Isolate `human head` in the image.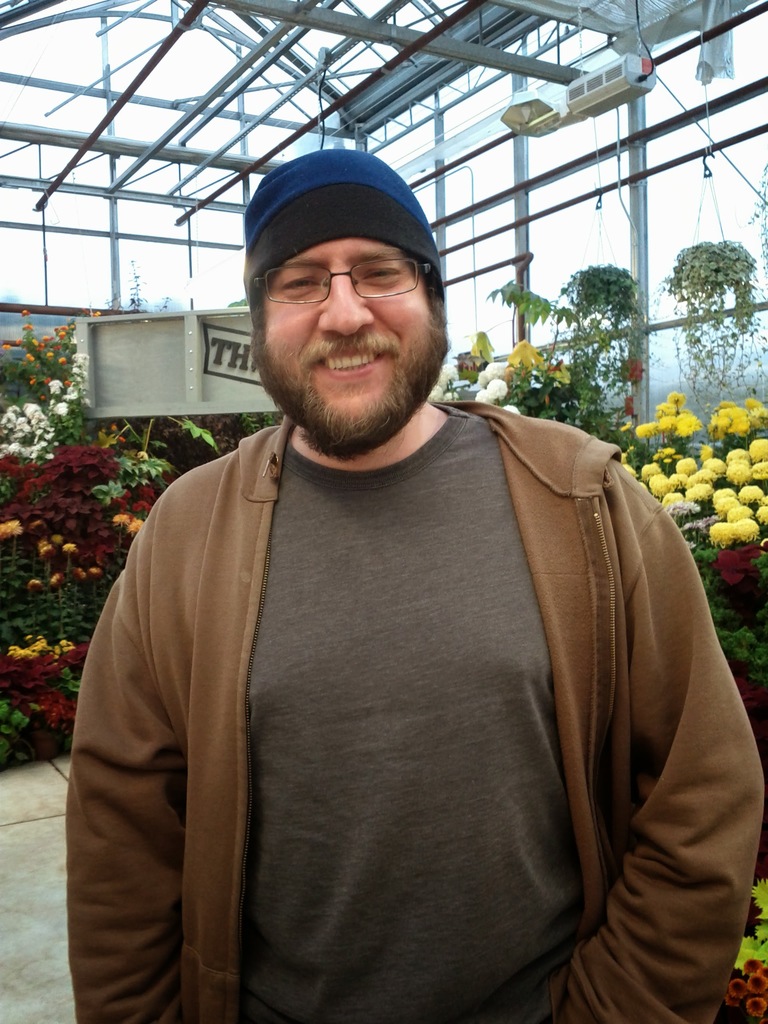
Isolated region: 224:135:456:468.
